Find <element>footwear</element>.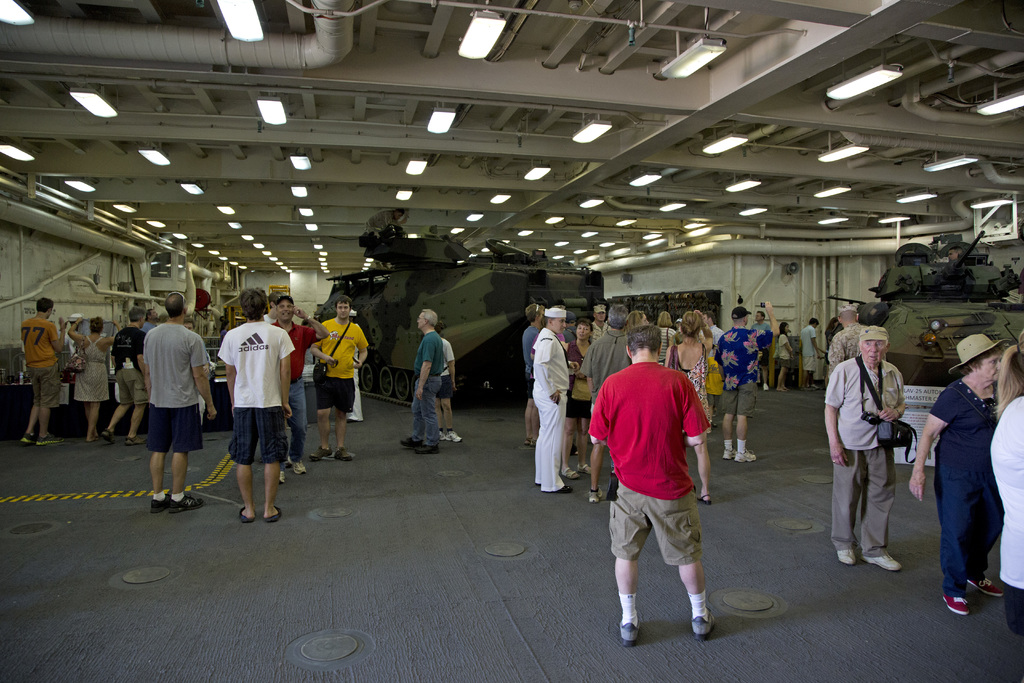
838 550 858 564.
